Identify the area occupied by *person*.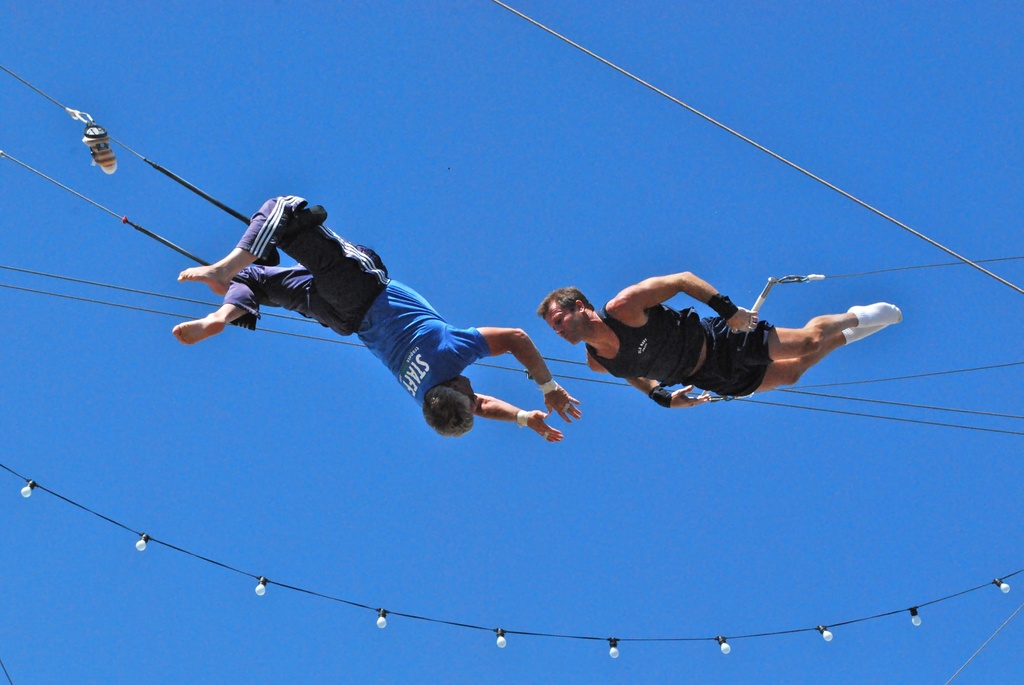
Area: (549, 250, 895, 446).
